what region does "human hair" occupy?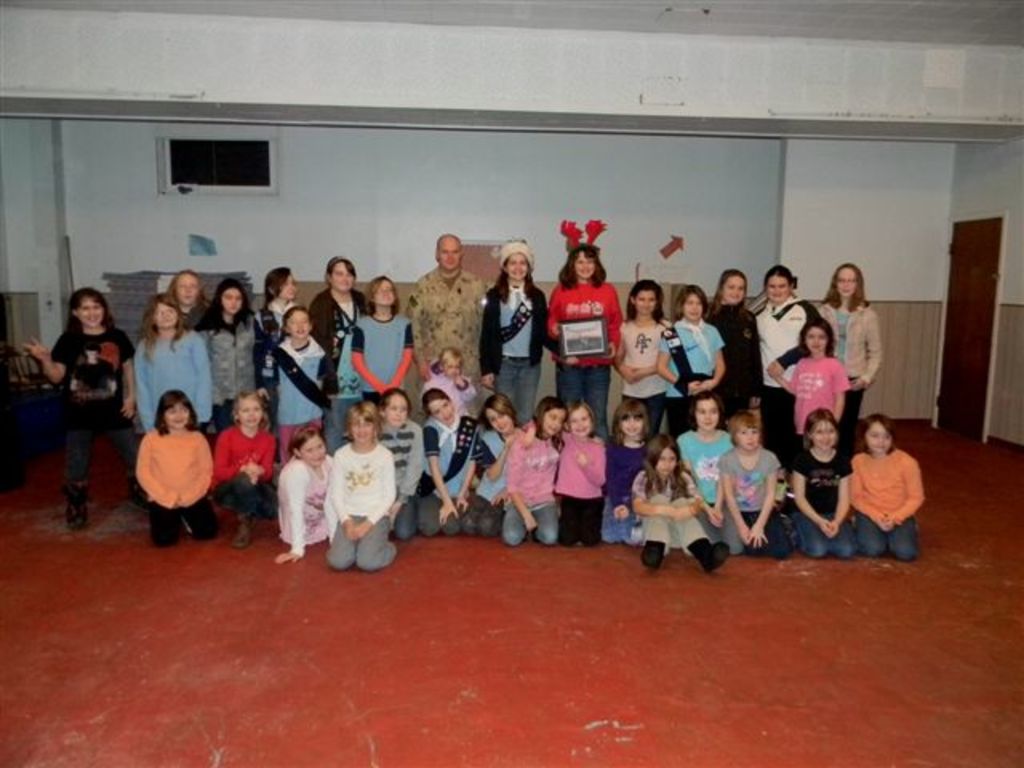
(x1=726, y1=418, x2=760, y2=440).
